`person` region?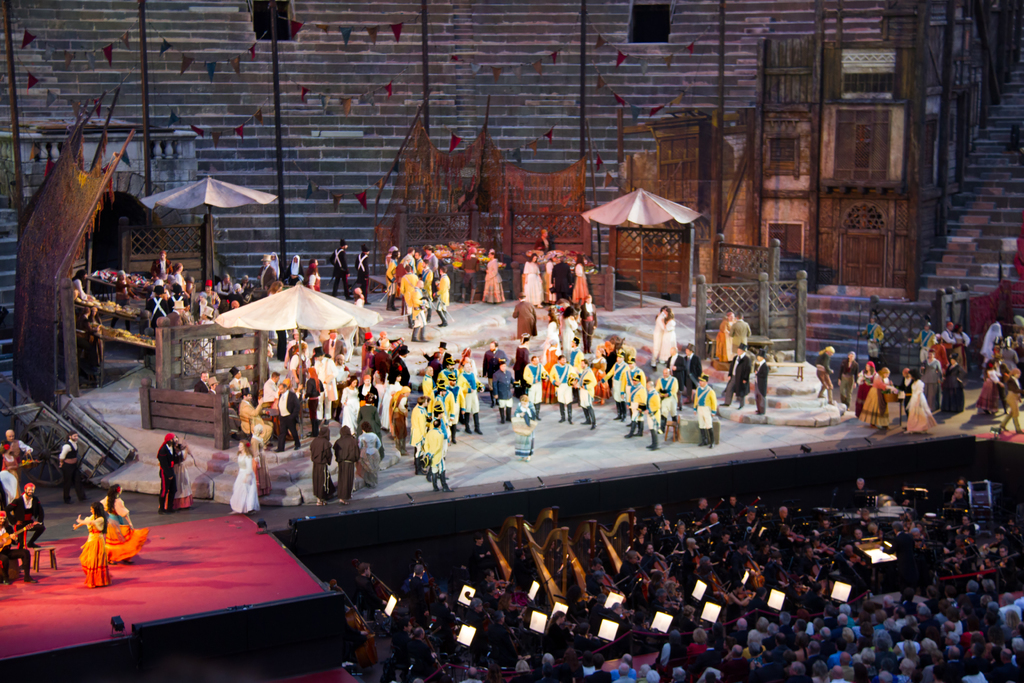
570,252,592,305
